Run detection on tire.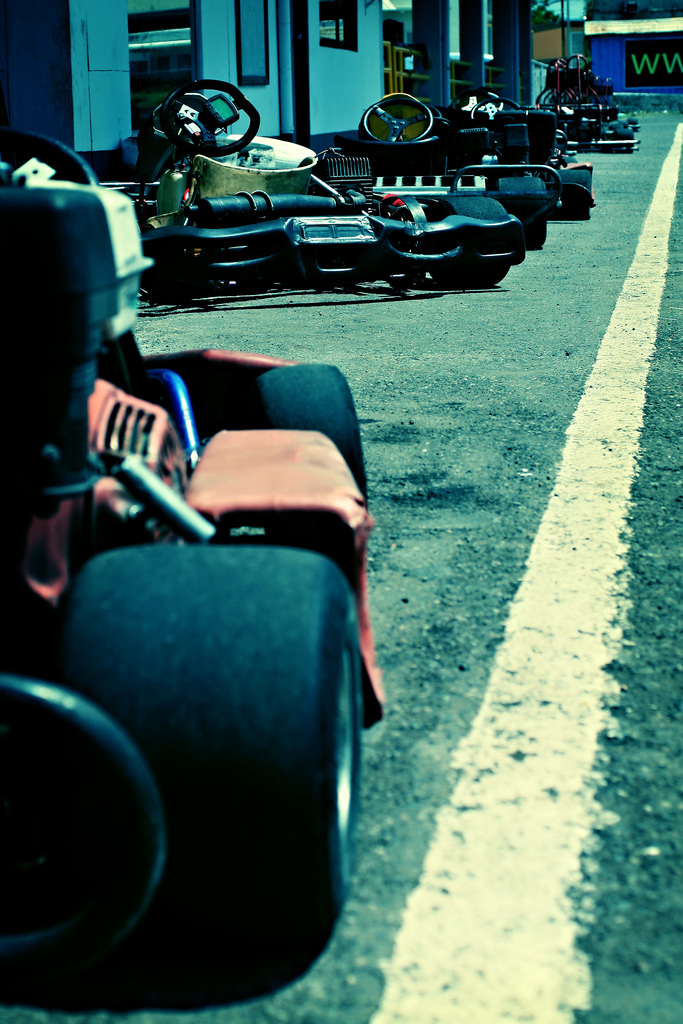
Result: crop(559, 166, 594, 216).
